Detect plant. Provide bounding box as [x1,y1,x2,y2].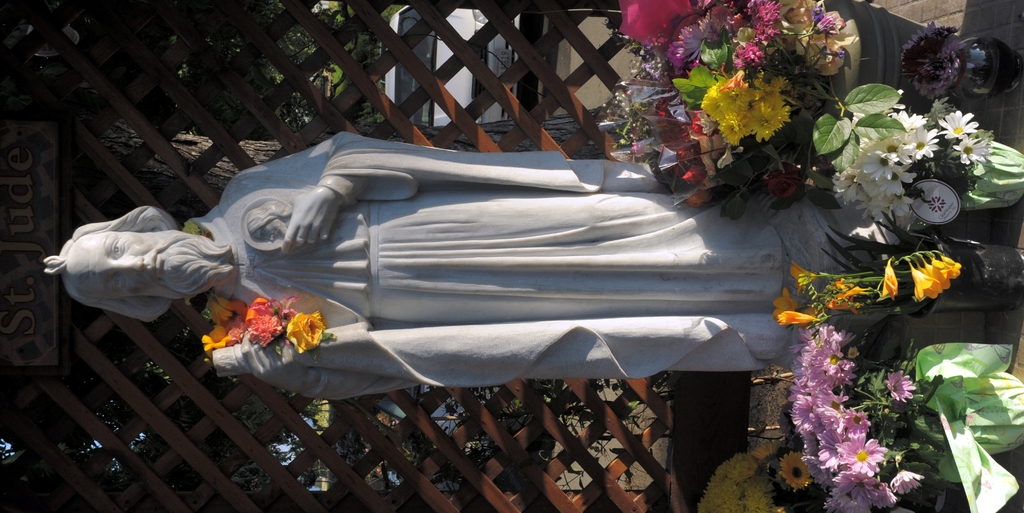
[718,264,1011,497].
